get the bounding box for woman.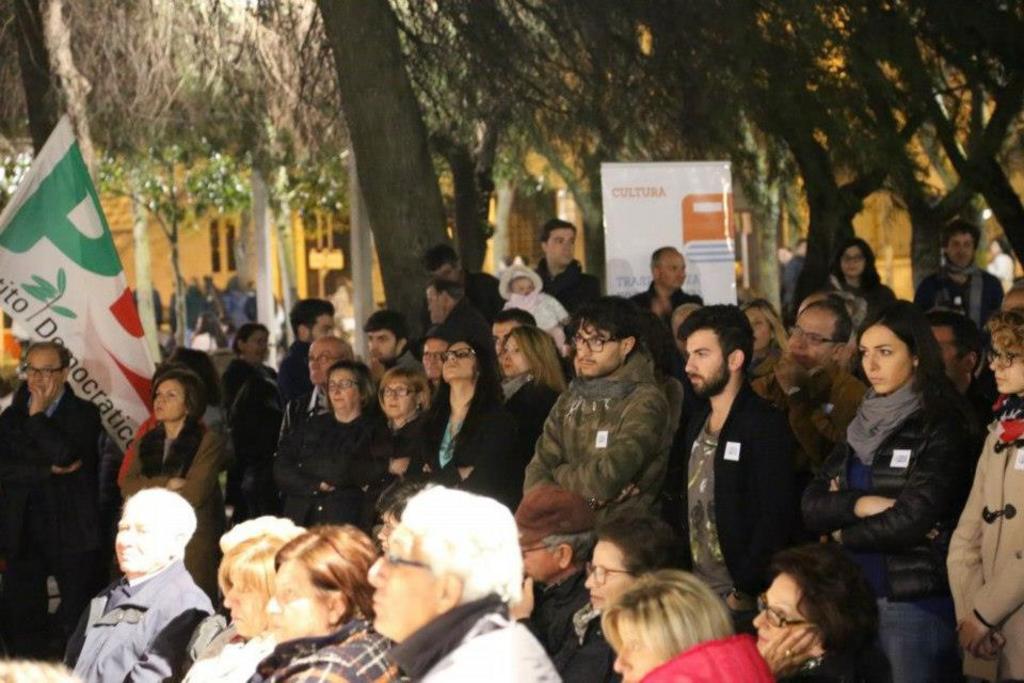
[x1=987, y1=238, x2=1014, y2=297].
